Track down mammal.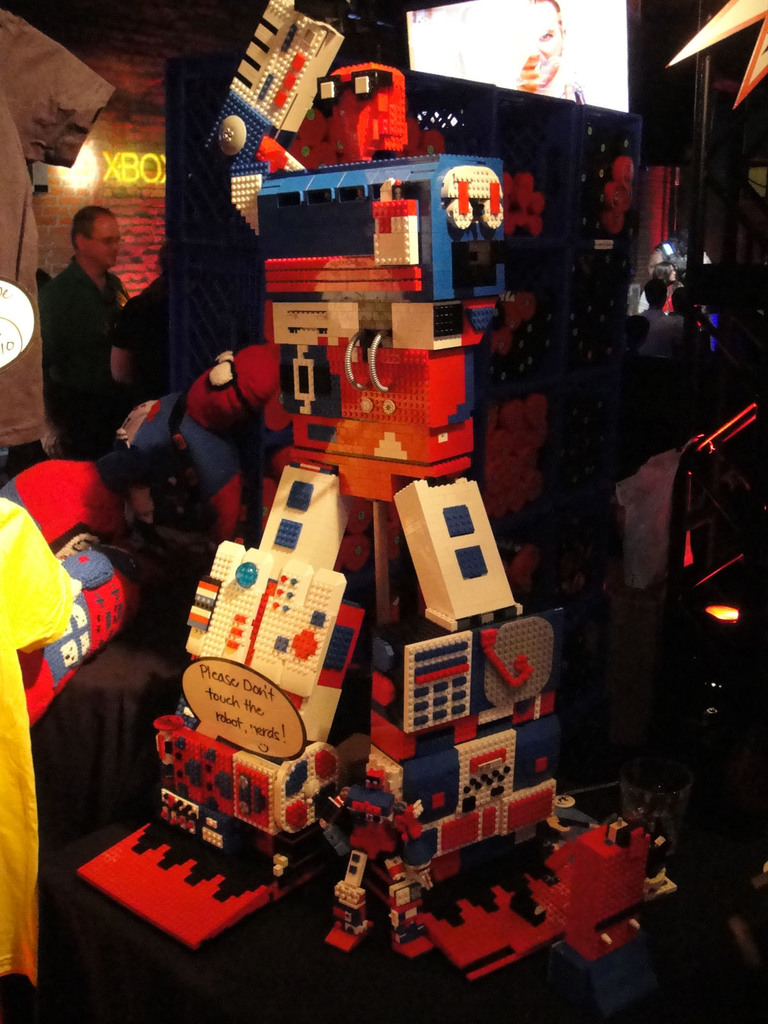
Tracked to <bbox>666, 282, 713, 362</bbox>.
